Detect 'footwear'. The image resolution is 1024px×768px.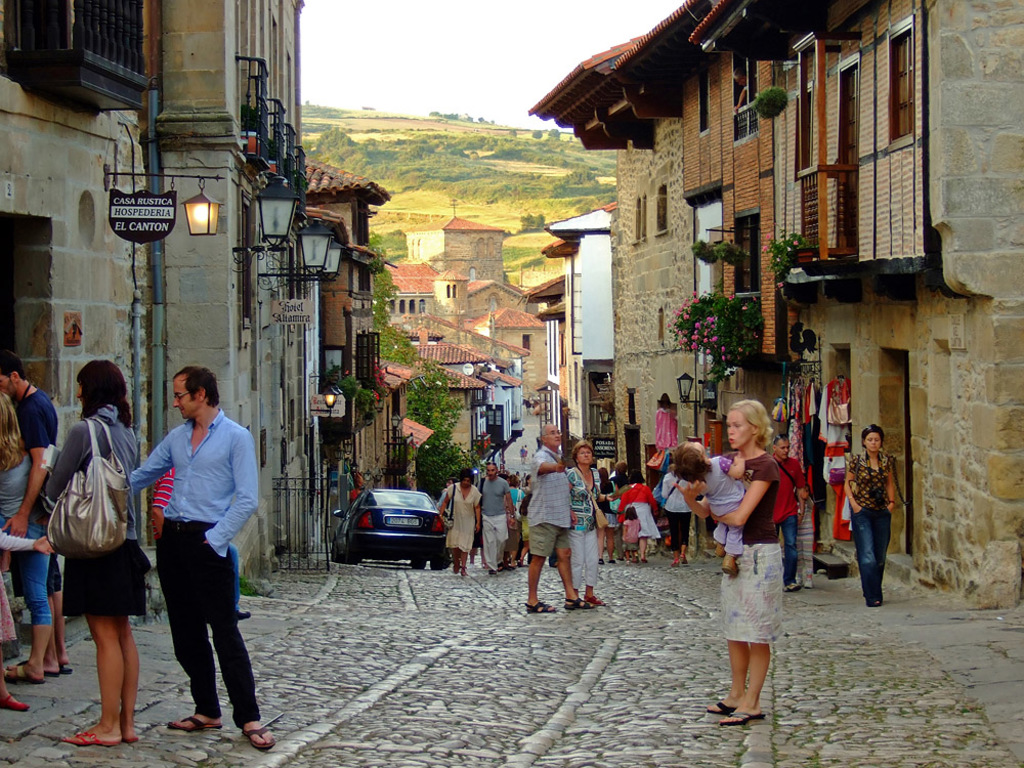
BBox(862, 597, 886, 606).
